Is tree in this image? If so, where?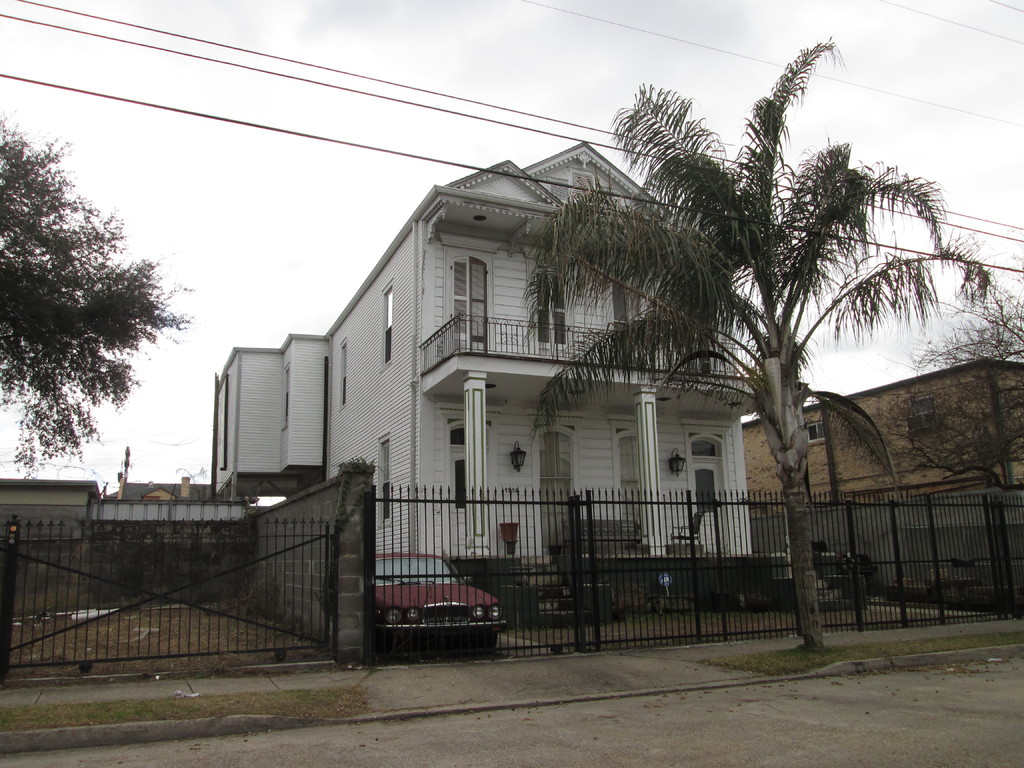
Yes, at [0,136,196,473].
